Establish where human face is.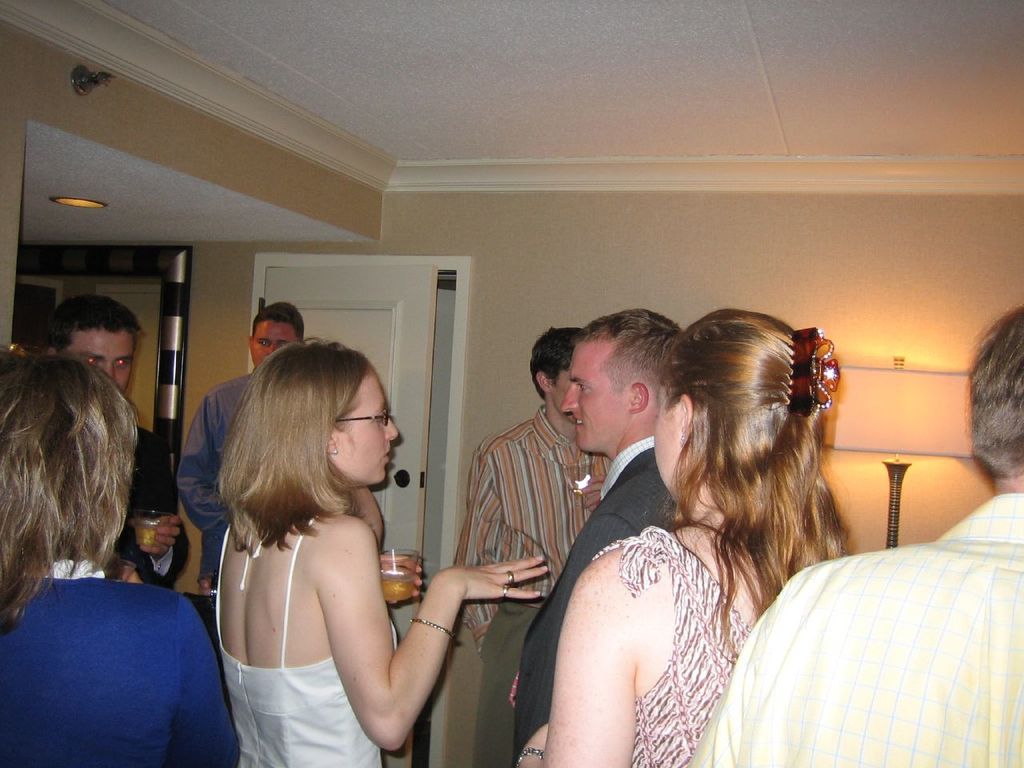
Established at 654:386:684:504.
